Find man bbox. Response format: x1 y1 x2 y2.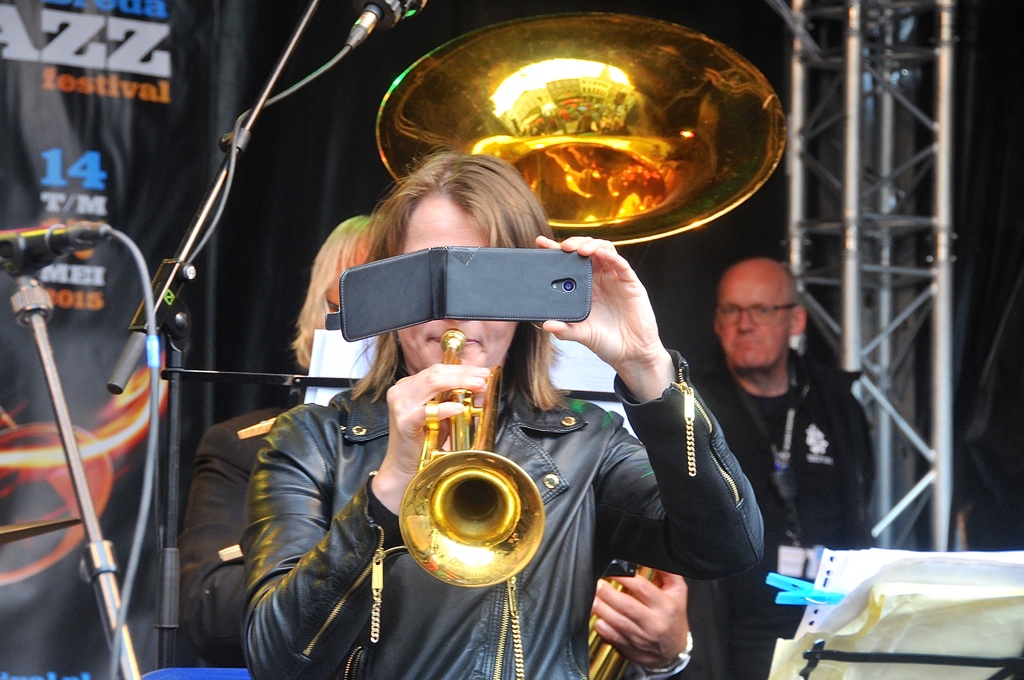
248 150 764 679.
